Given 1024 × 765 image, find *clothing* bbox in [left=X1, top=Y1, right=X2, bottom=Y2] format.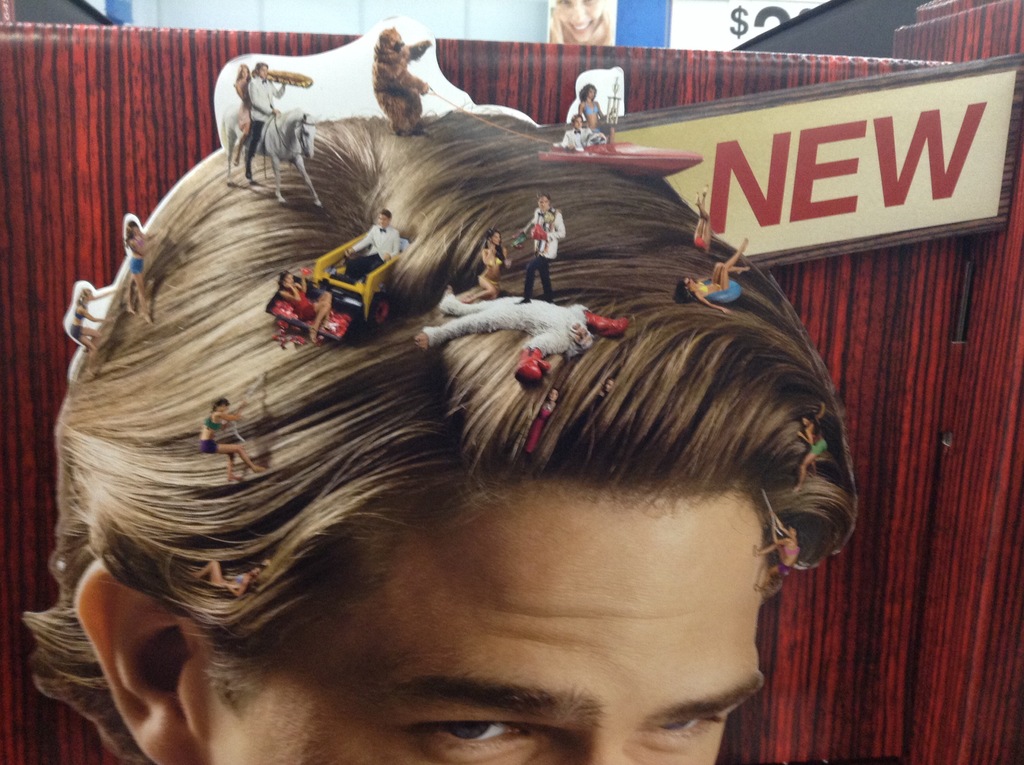
[left=242, top=77, right=283, bottom=179].
